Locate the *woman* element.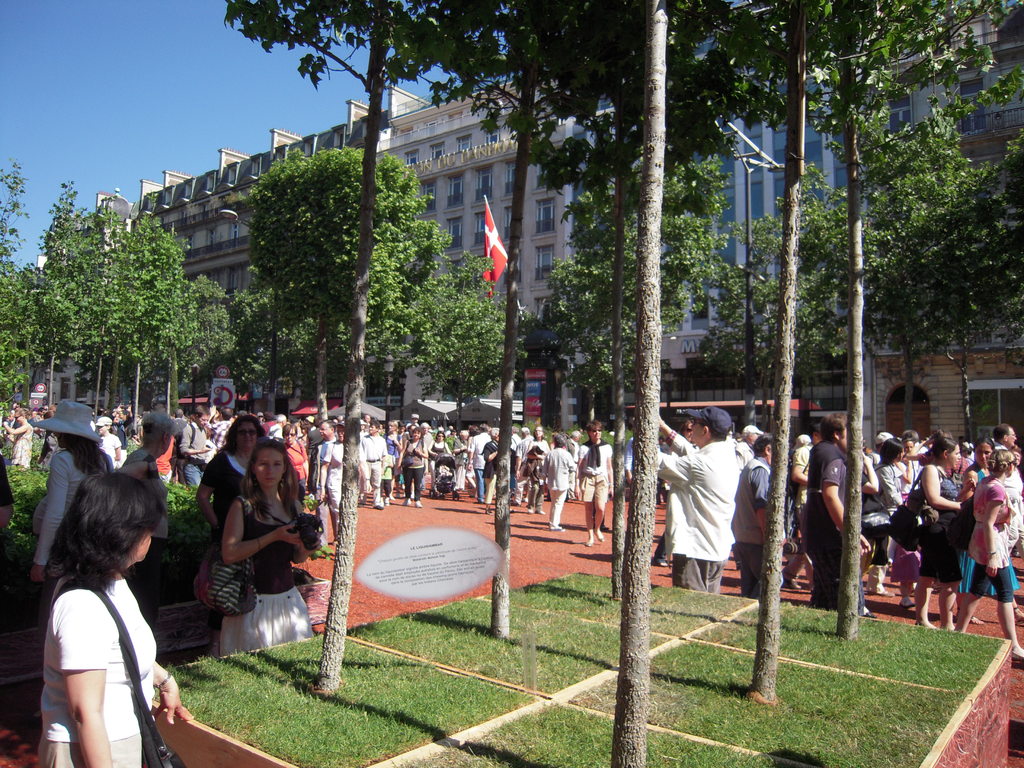
Element bbox: l=906, t=431, r=969, b=635.
